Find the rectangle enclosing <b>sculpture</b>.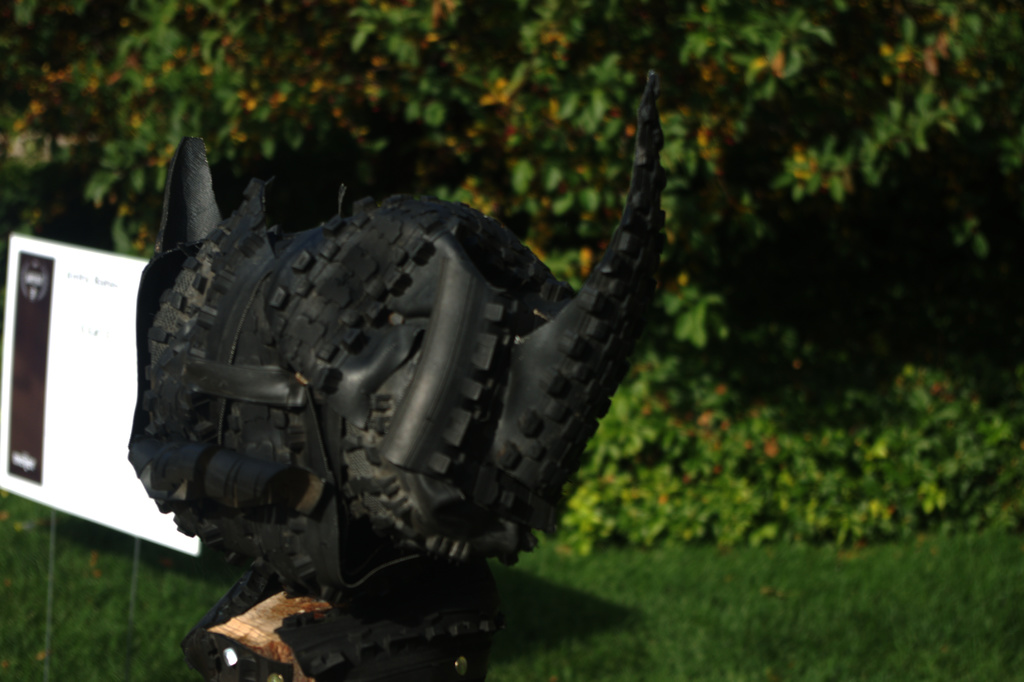
119:72:669:664.
